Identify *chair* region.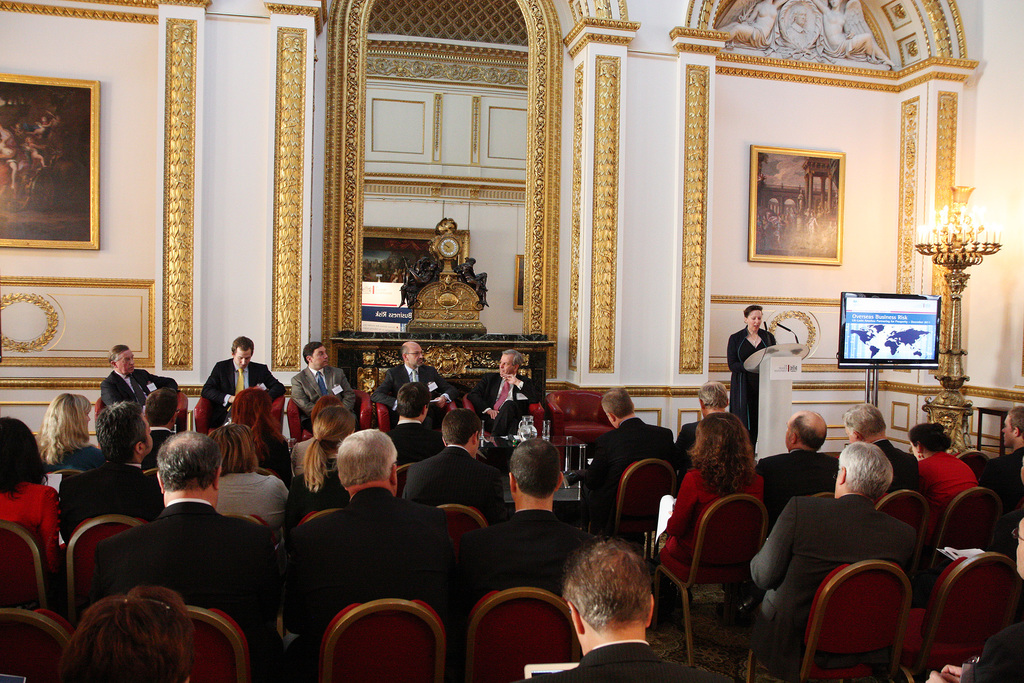
Region: crop(638, 491, 777, 658).
